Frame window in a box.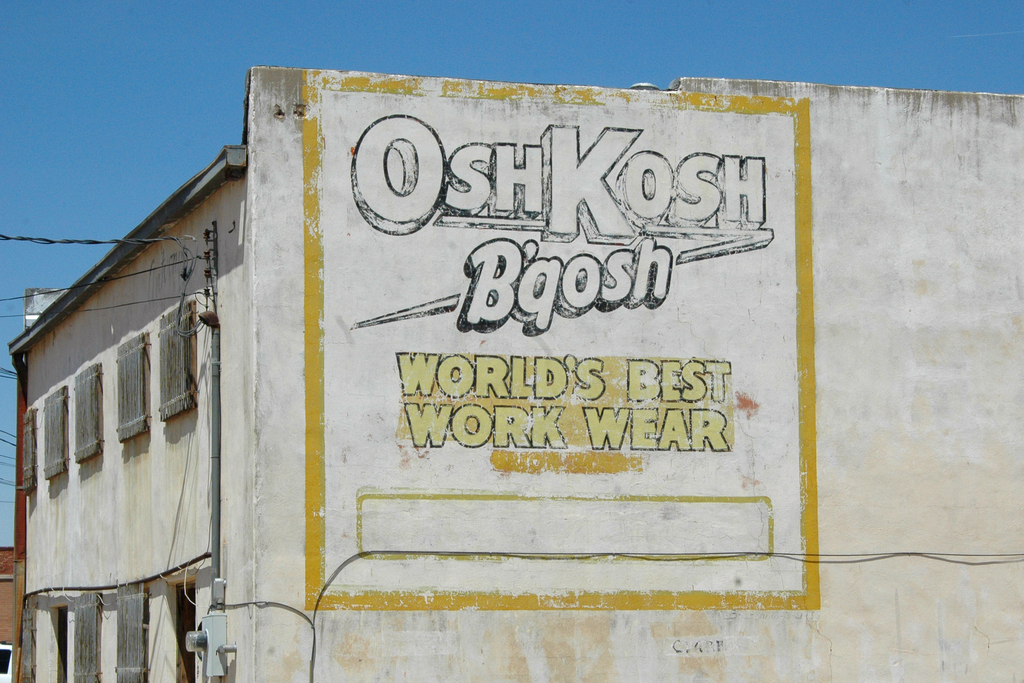
<region>111, 335, 163, 440</region>.
